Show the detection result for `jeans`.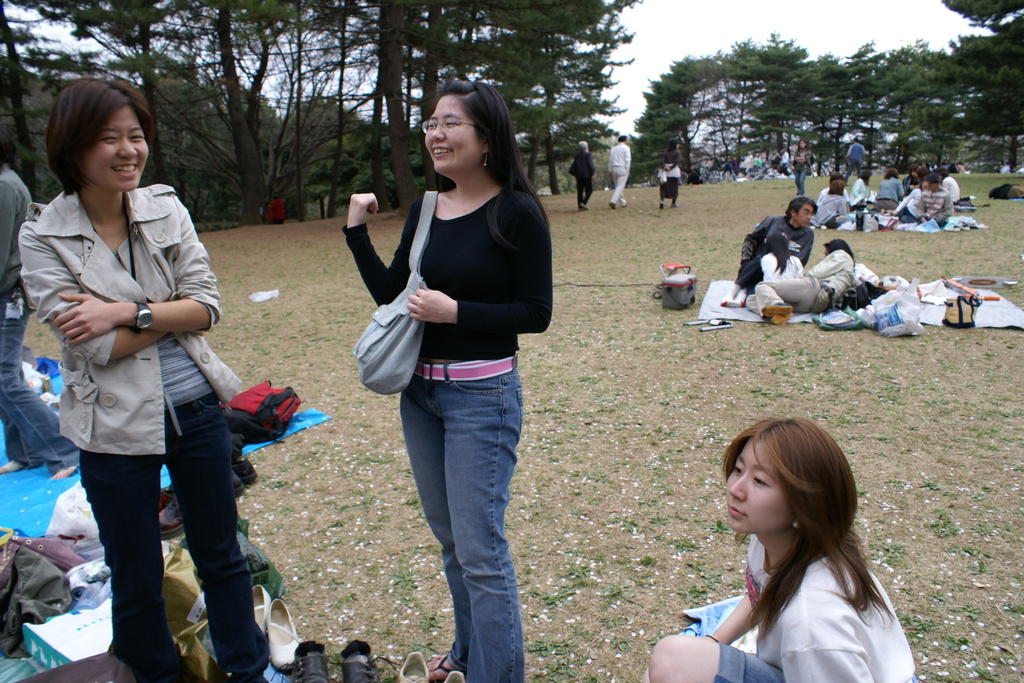
x1=79 y1=388 x2=273 y2=682.
